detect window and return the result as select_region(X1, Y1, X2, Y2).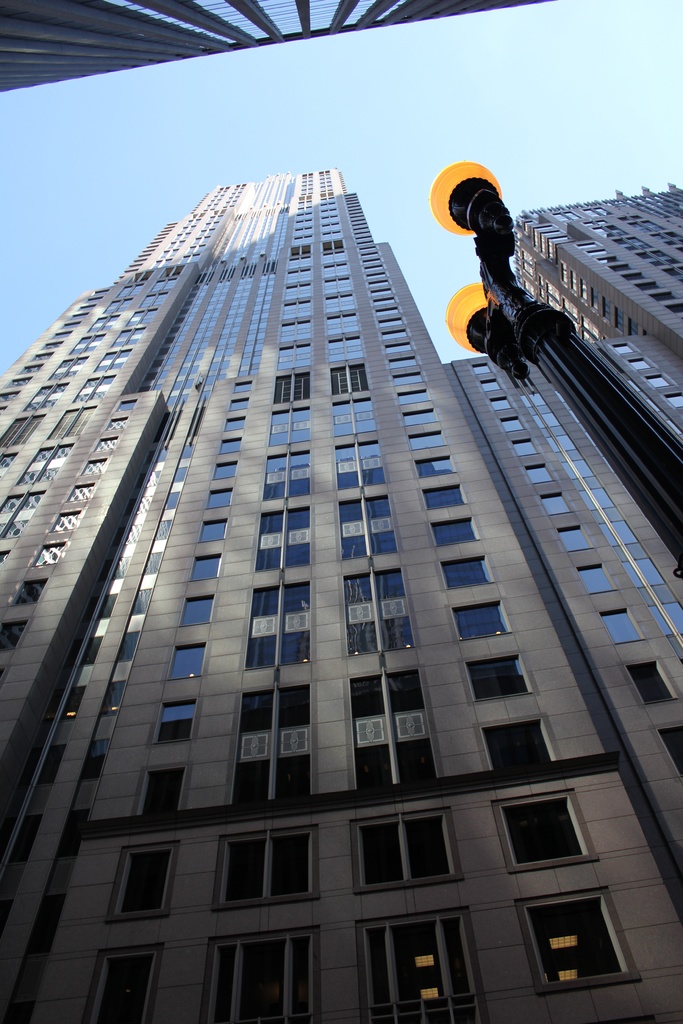
select_region(471, 655, 536, 699).
